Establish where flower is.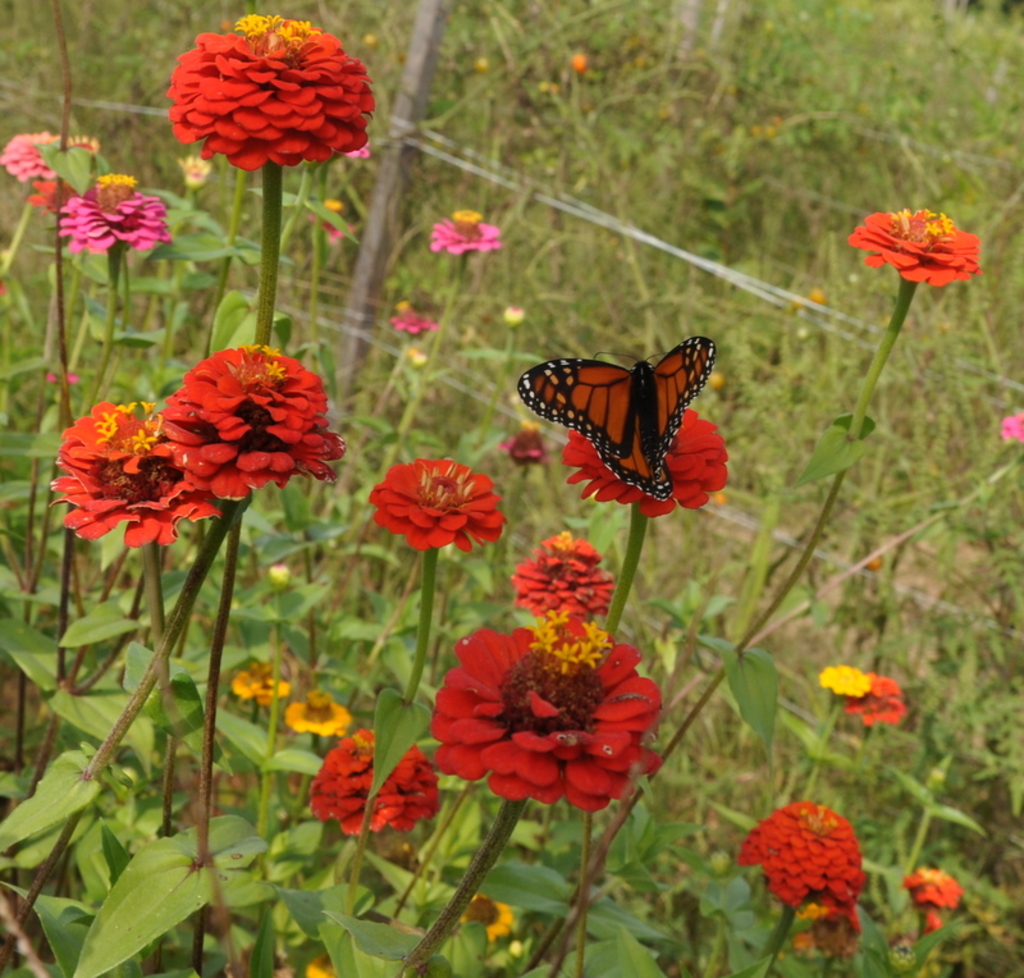
Established at 50 394 223 544.
